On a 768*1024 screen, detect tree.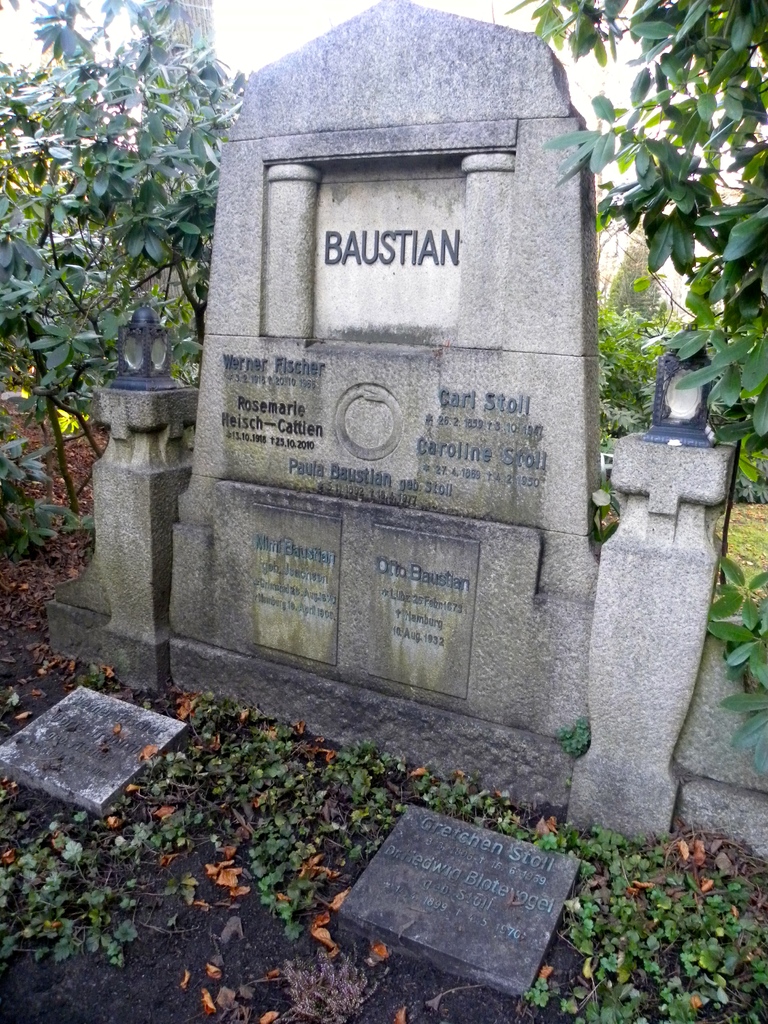
bbox=[0, 0, 241, 528].
